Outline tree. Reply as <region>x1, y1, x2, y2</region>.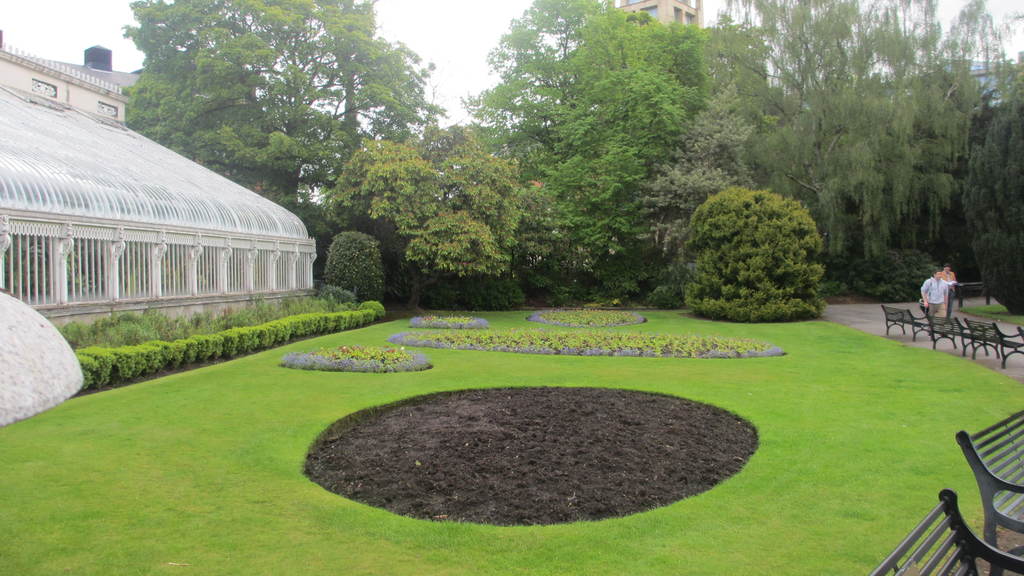
<region>316, 227, 388, 320</region>.
